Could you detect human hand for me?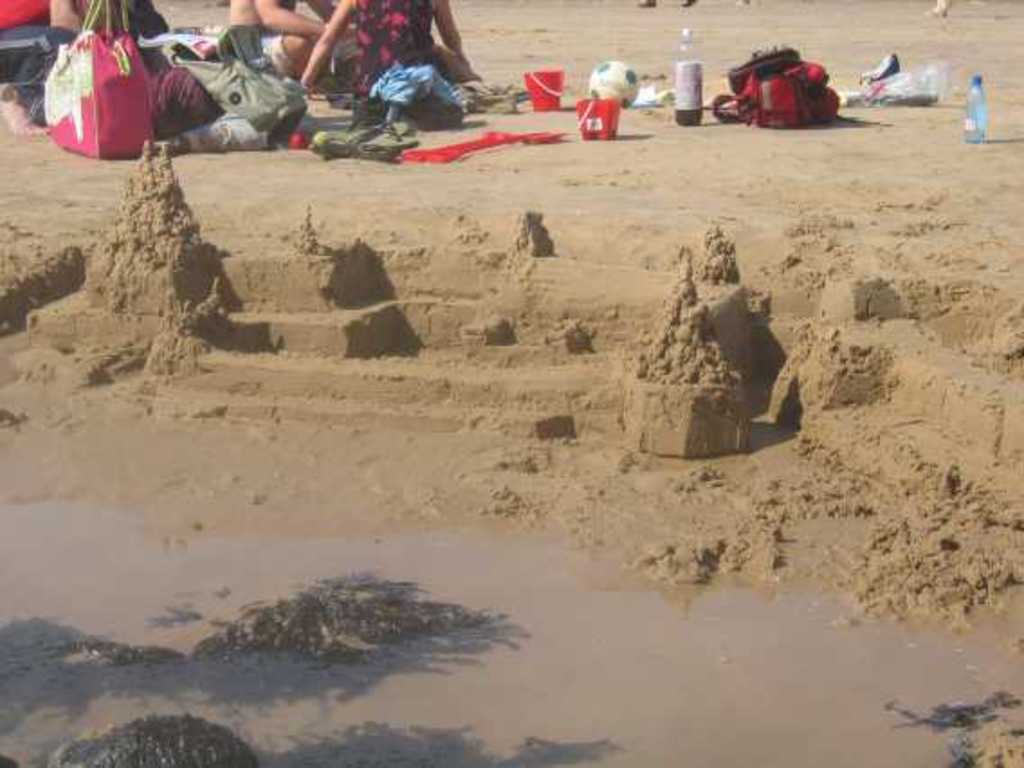
Detection result: 460/54/476/70.
